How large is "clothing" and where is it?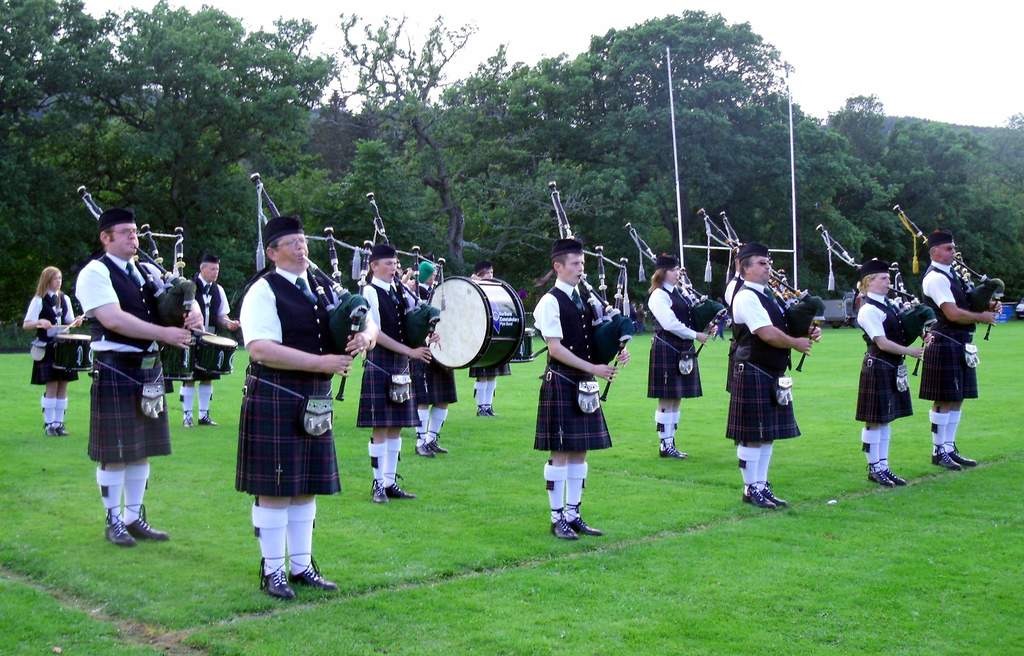
Bounding box: box(28, 291, 81, 386).
